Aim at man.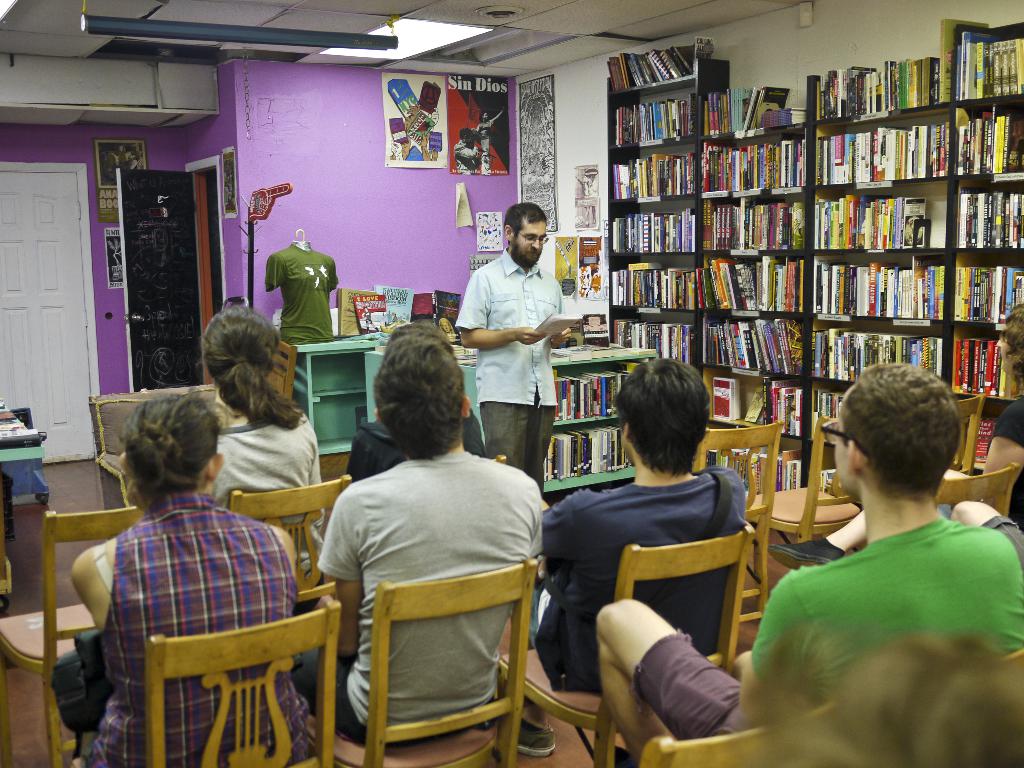
Aimed at bbox=(595, 360, 1023, 759).
